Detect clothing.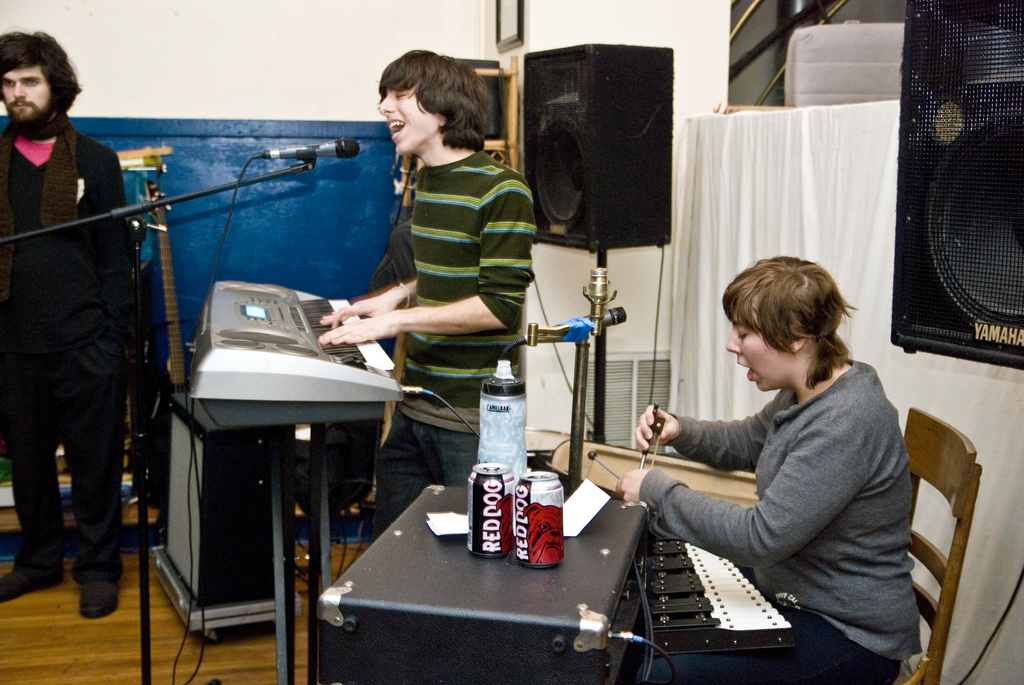
Detected at l=366, t=140, r=544, b=538.
